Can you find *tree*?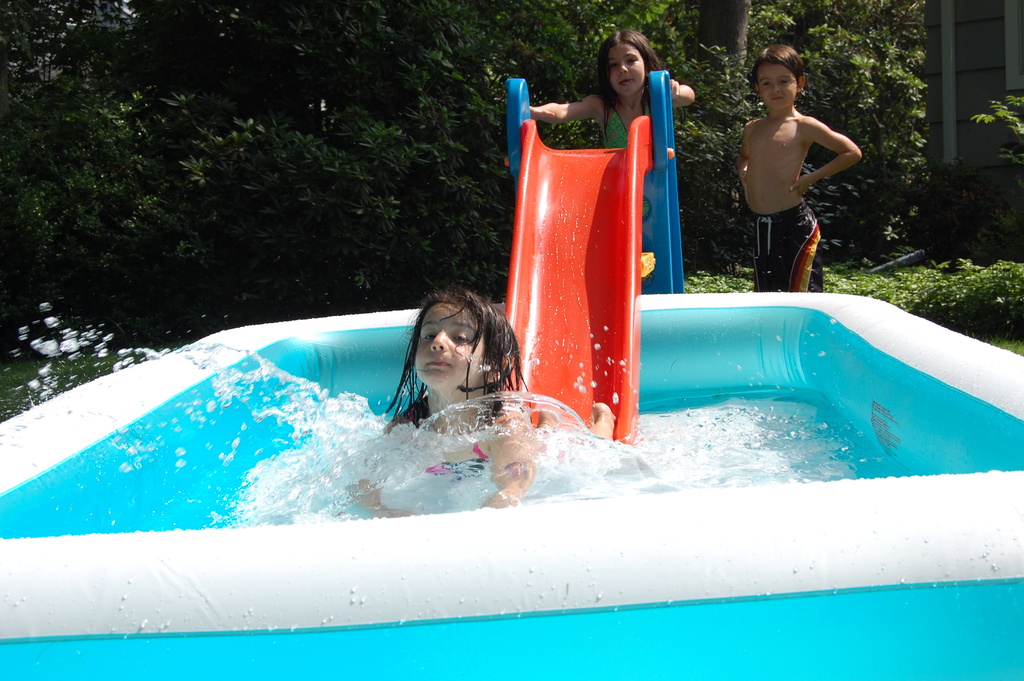
Yes, bounding box: 221:0:943:257.
